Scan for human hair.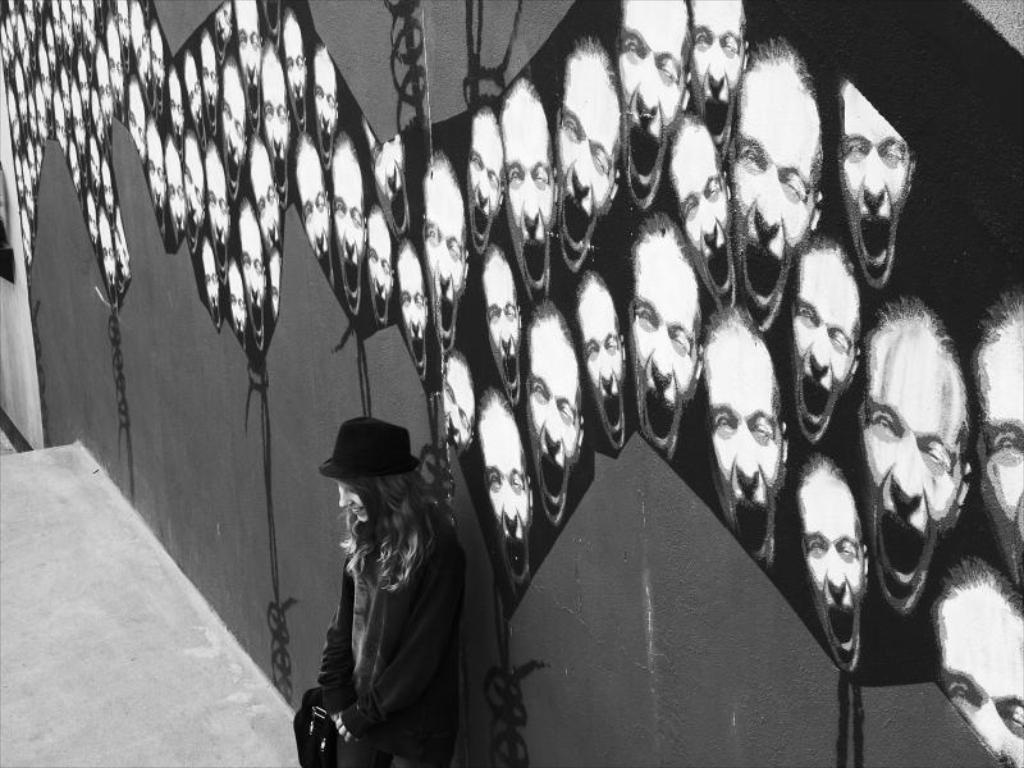
Scan result: locate(626, 211, 694, 289).
